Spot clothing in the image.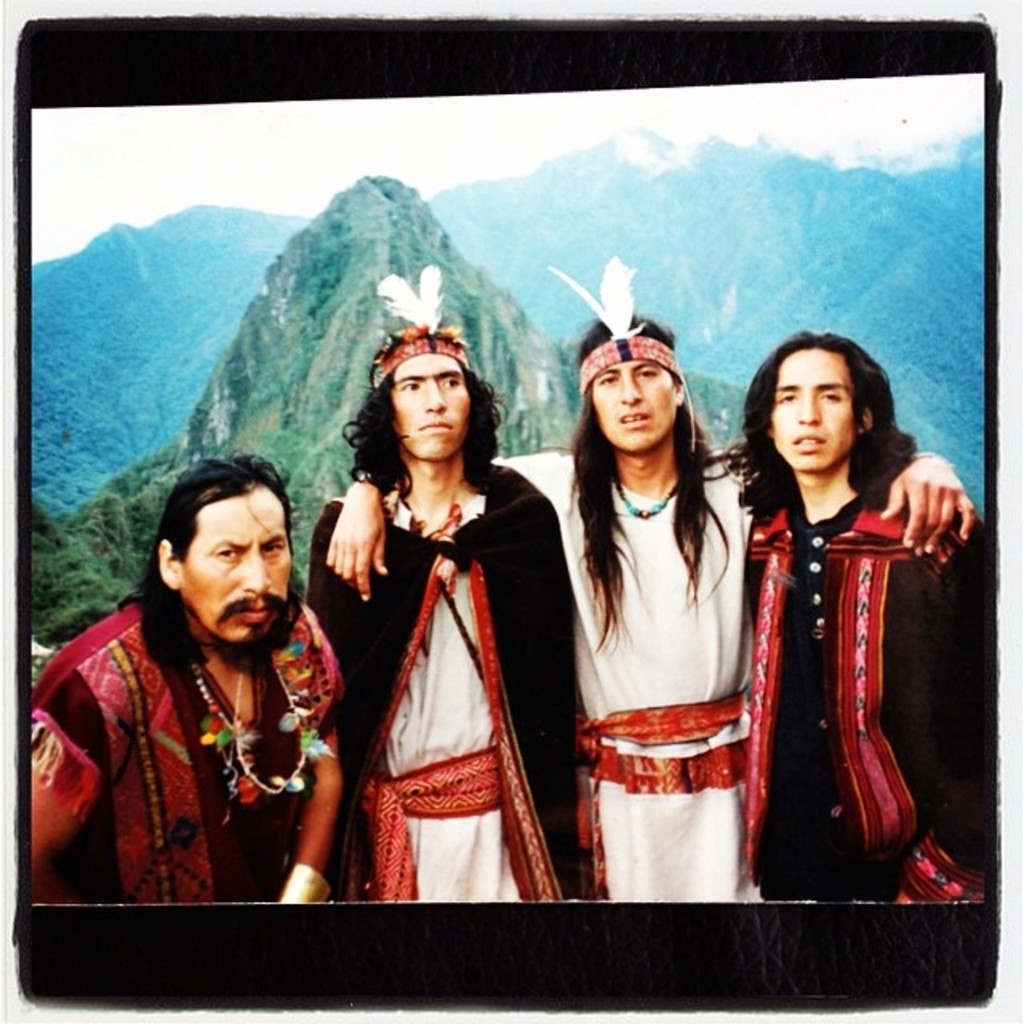
clothing found at Rect(11, 594, 349, 920).
